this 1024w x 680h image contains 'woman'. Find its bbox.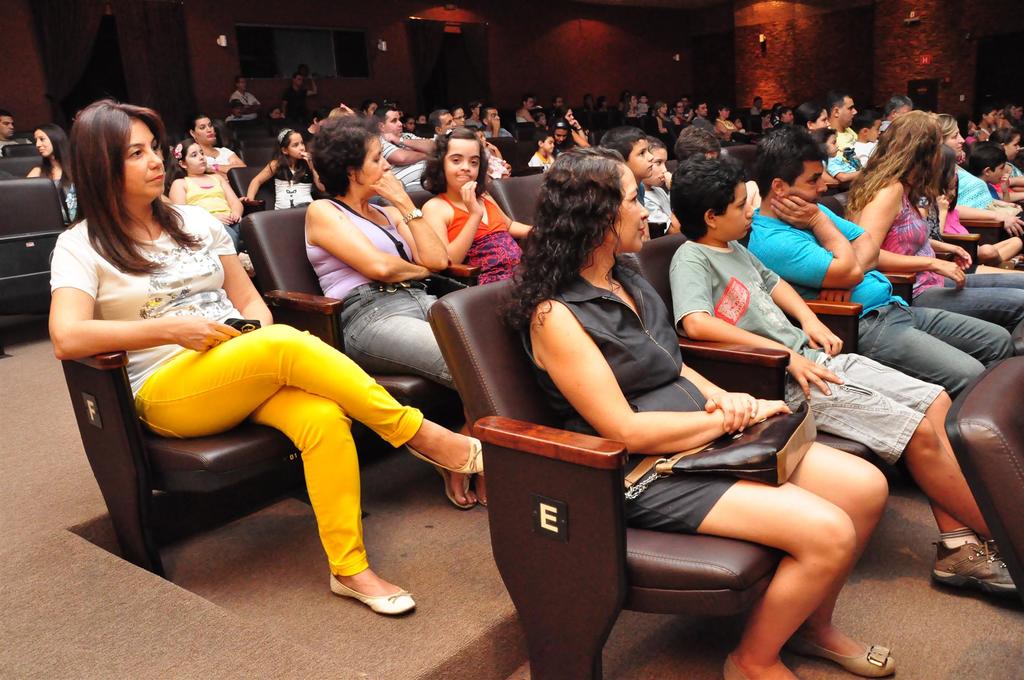
BBox(841, 110, 1023, 337).
